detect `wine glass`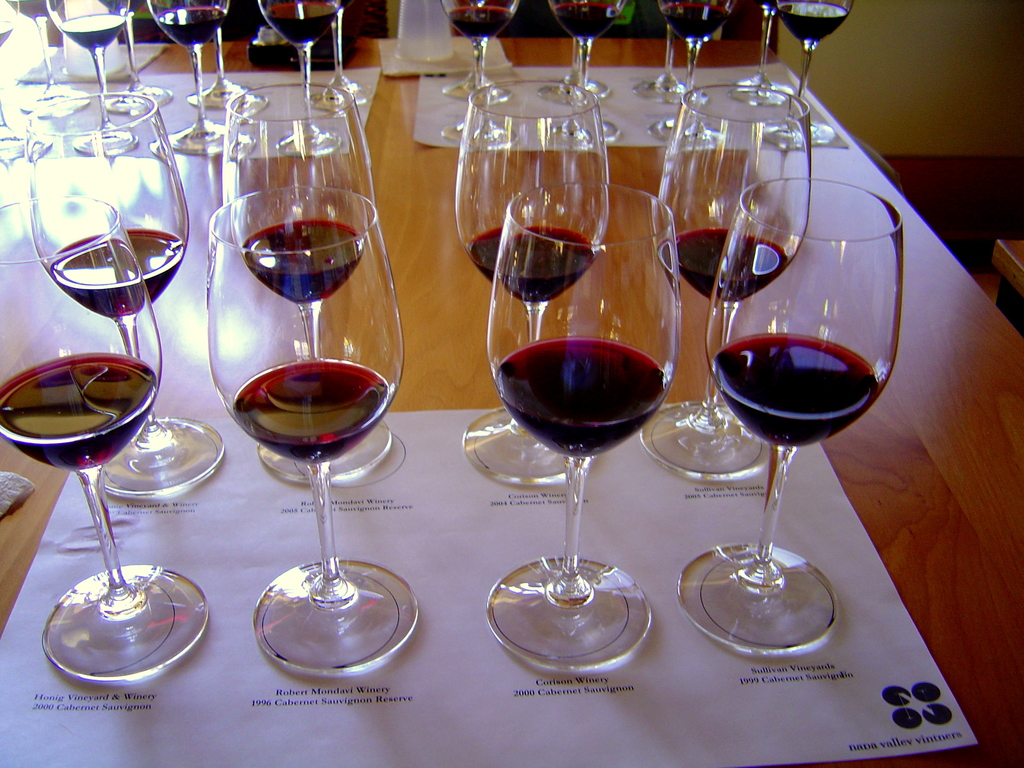
x1=655, y1=80, x2=812, y2=477
